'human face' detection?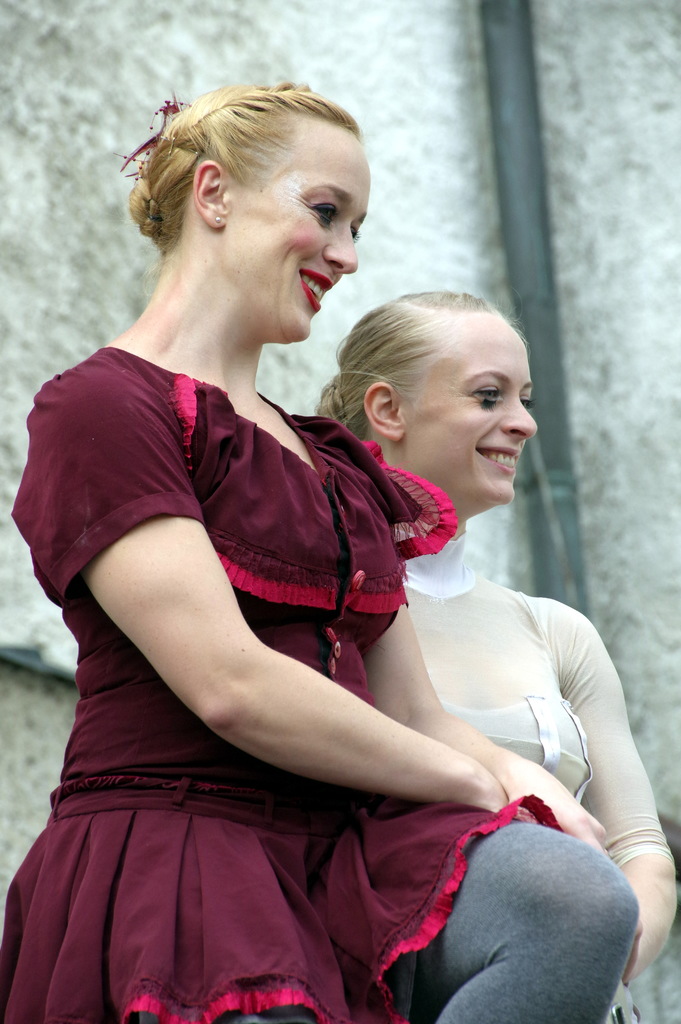
select_region(402, 305, 538, 494)
